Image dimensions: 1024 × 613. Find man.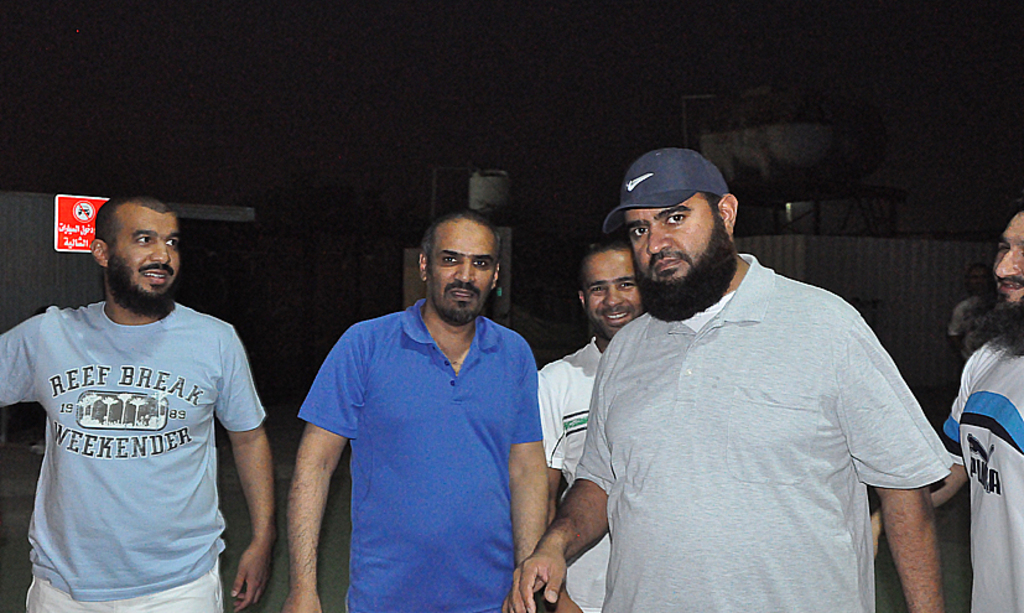
bbox=(527, 133, 966, 606).
